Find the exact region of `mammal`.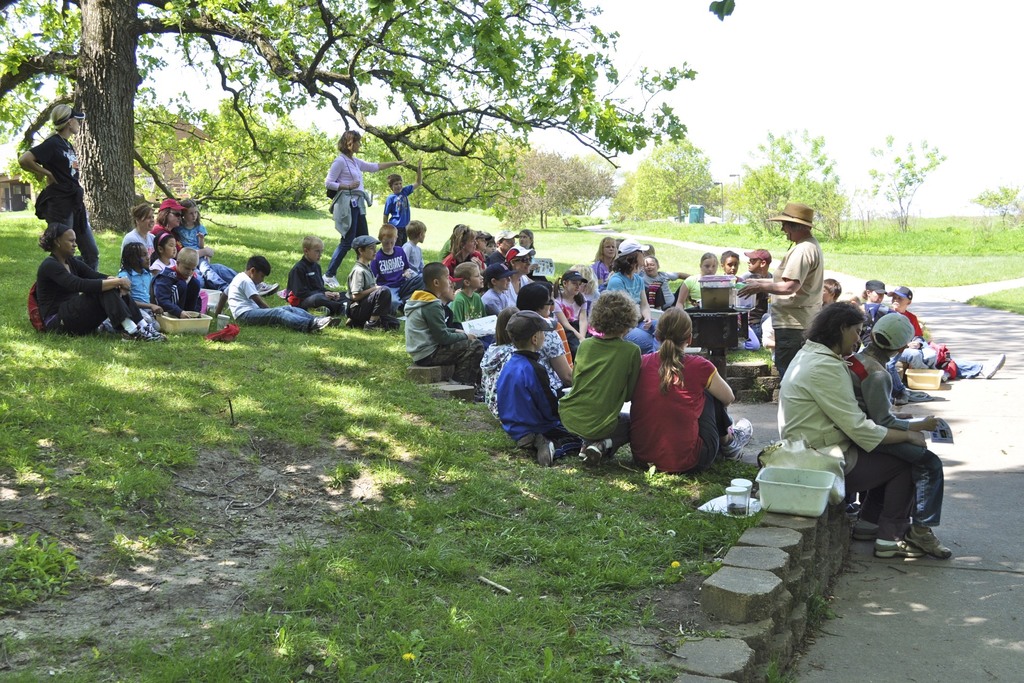
Exact region: {"left": 444, "top": 224, "right": 488, "bottom": 277}.
